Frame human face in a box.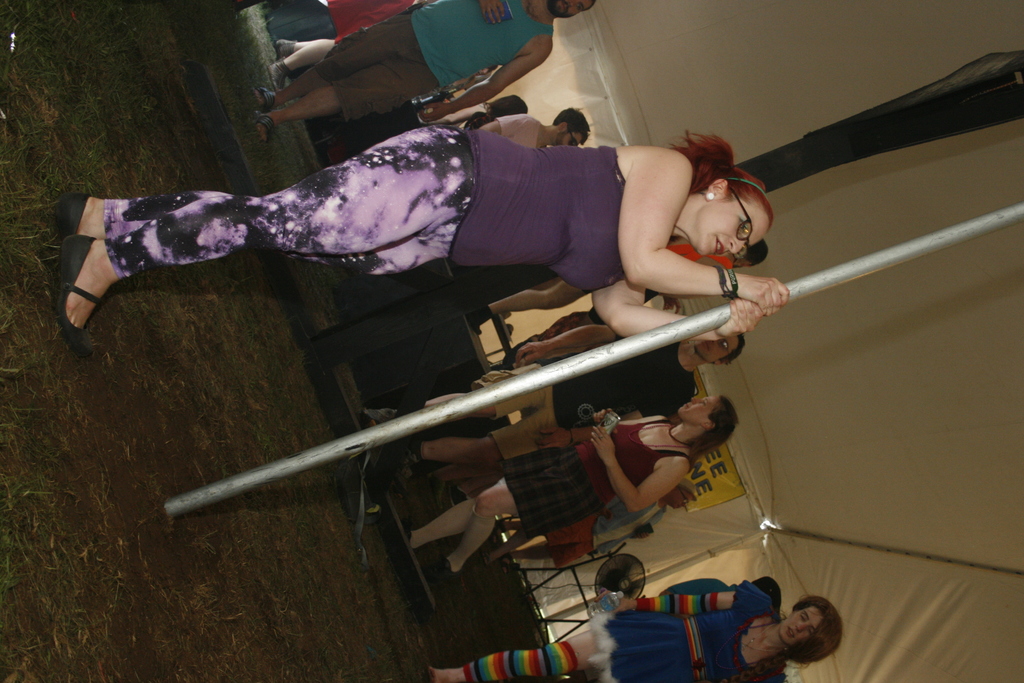
rect(676, 396, 719, 424).
